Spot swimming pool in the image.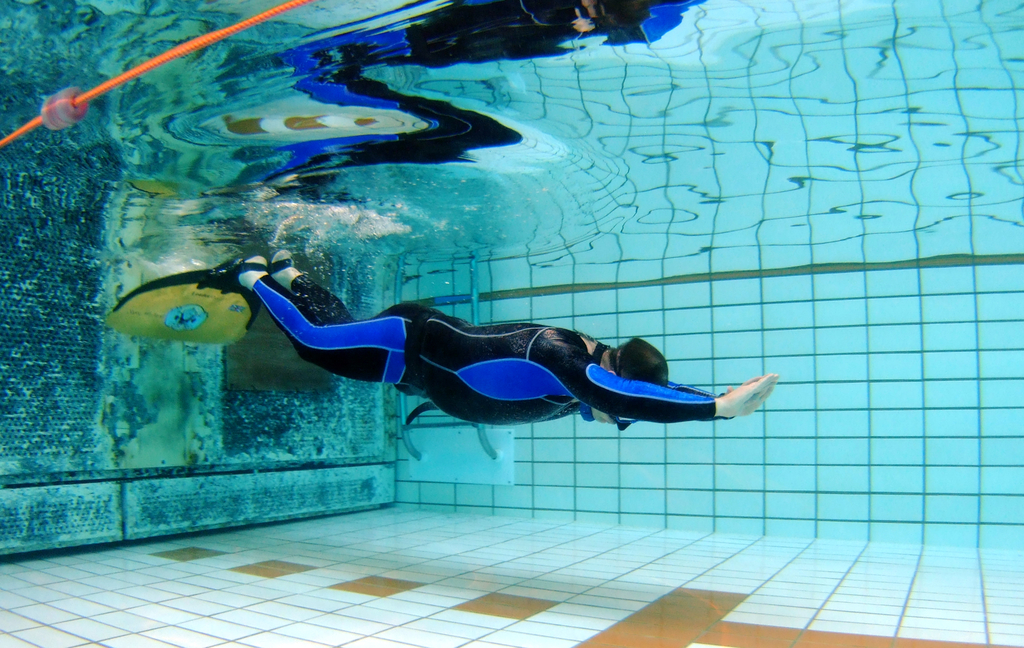
swimming pool found at box=[0, 0, 1023, 647].
